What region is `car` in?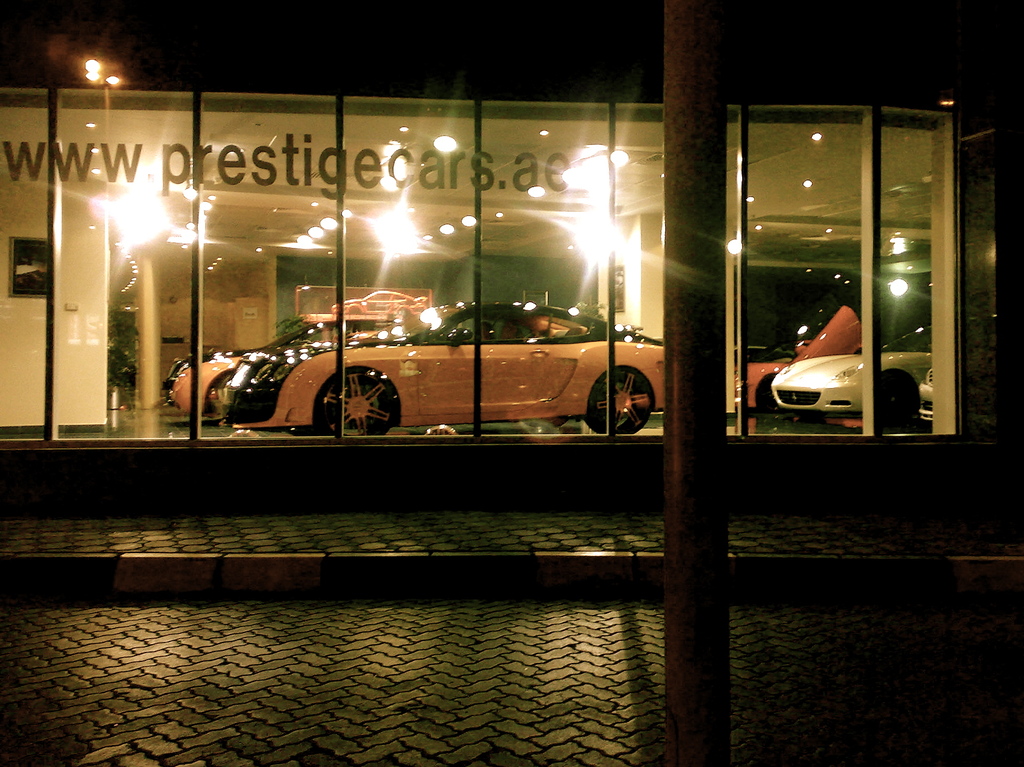
Rect(175, 280, 676, 441).
